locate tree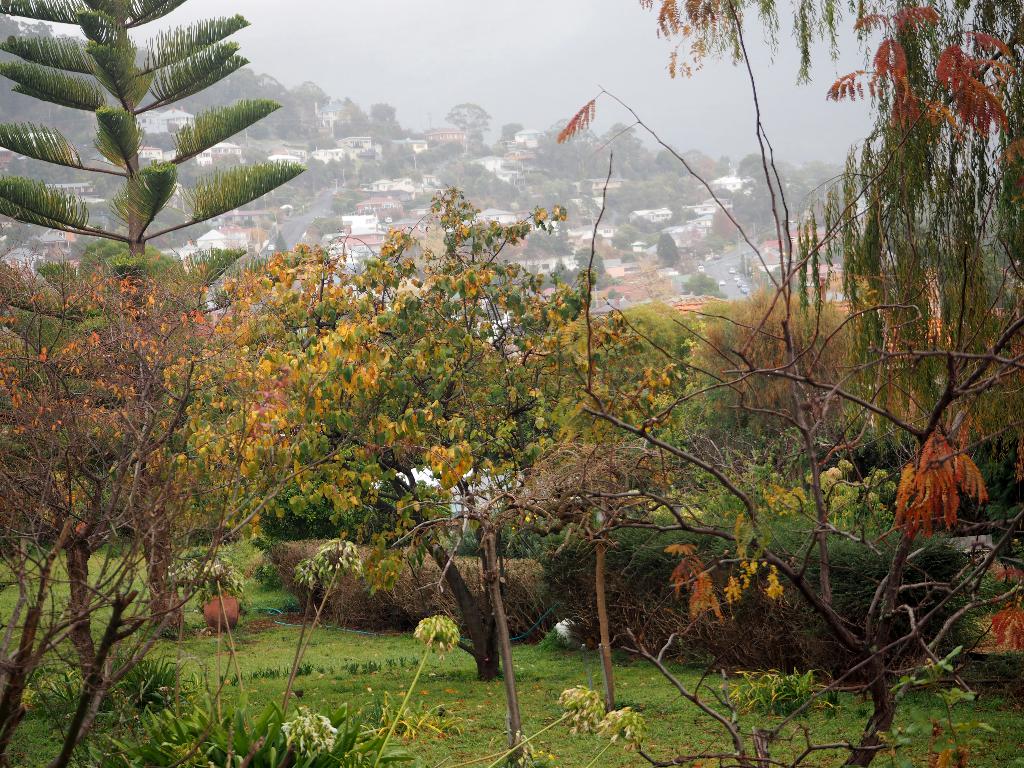
271/228/291/253
